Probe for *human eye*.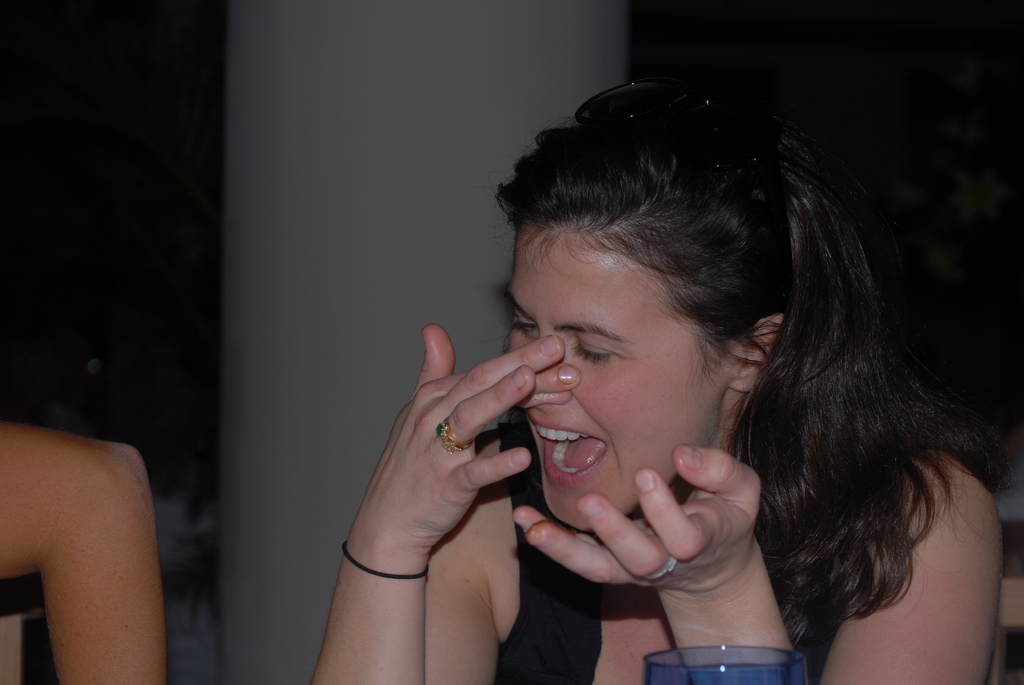
Probe result: region(504, 315, 536, 340).
